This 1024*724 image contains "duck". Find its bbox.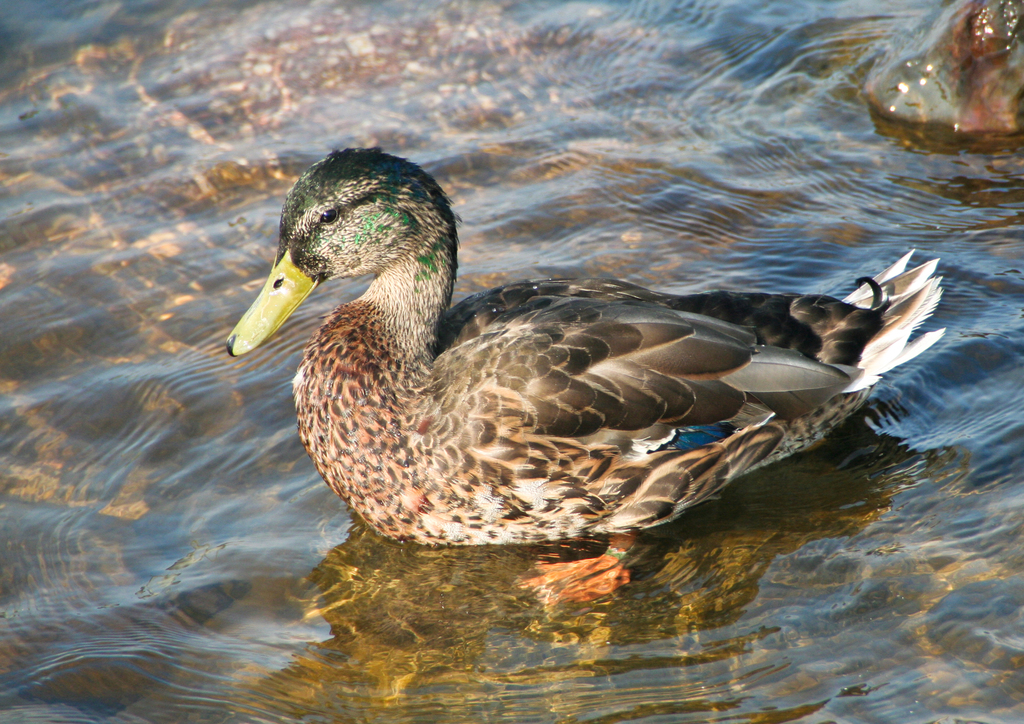
Rect(223, 149, 947, 607).
